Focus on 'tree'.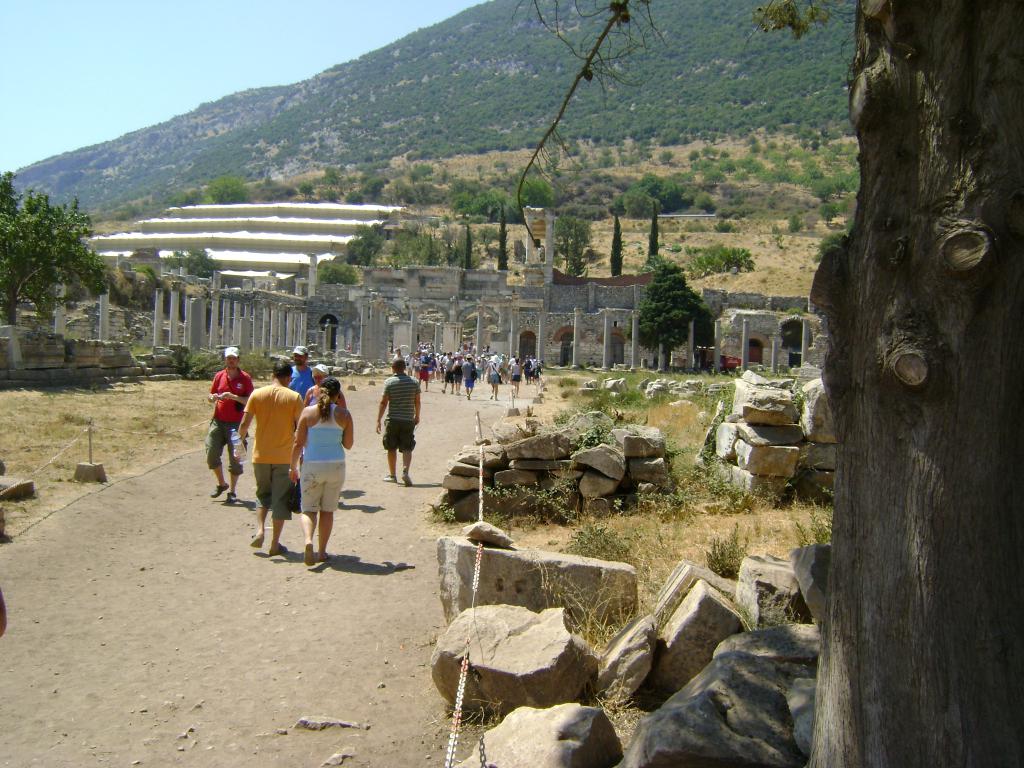
Focused at pyautogui.locateOnScreen(604, 208, 625, 278).
